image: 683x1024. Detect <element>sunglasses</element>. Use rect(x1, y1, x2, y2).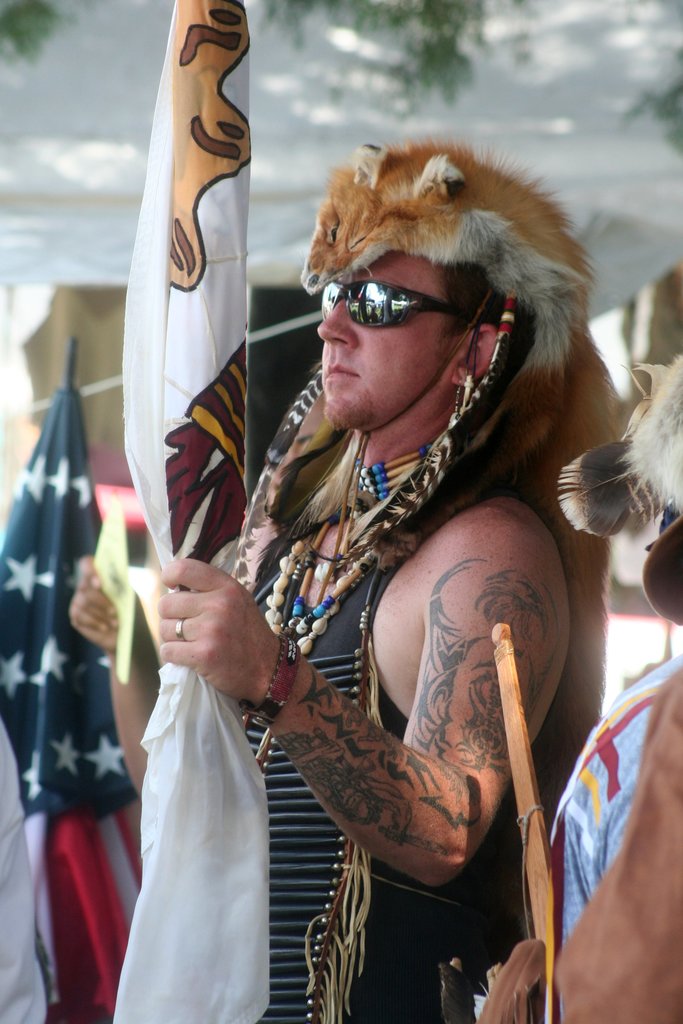
rect(322, 280, 463, 328).
